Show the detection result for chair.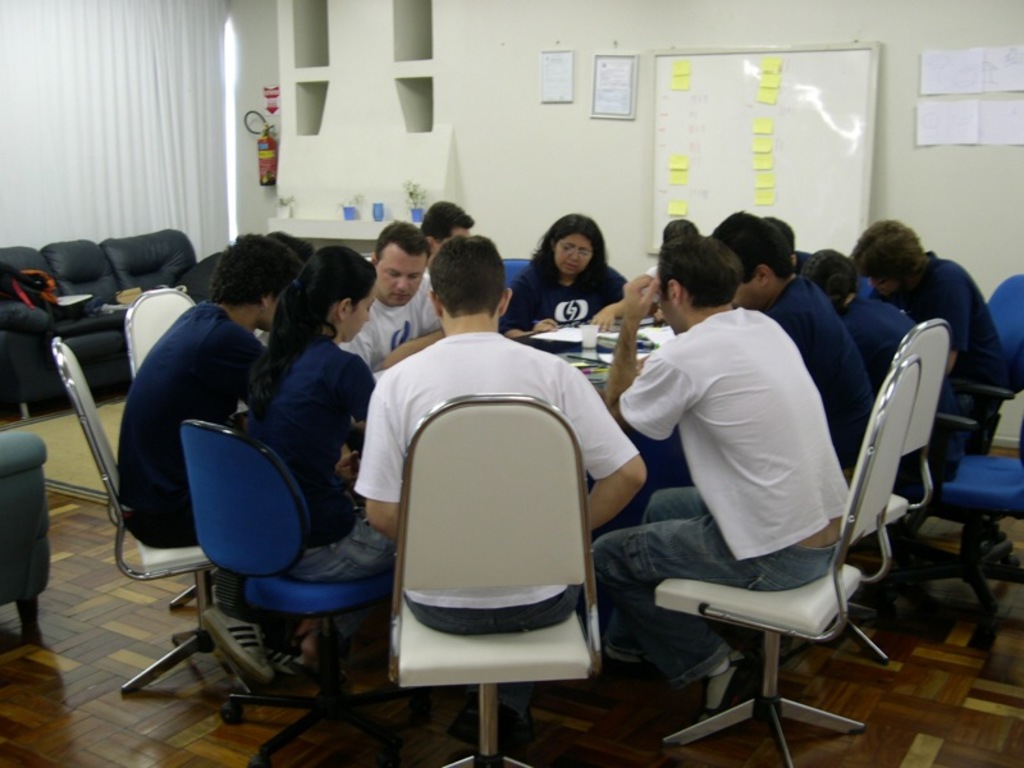
pyautogui.locateOnScreen(499, 256, 535, 285).
